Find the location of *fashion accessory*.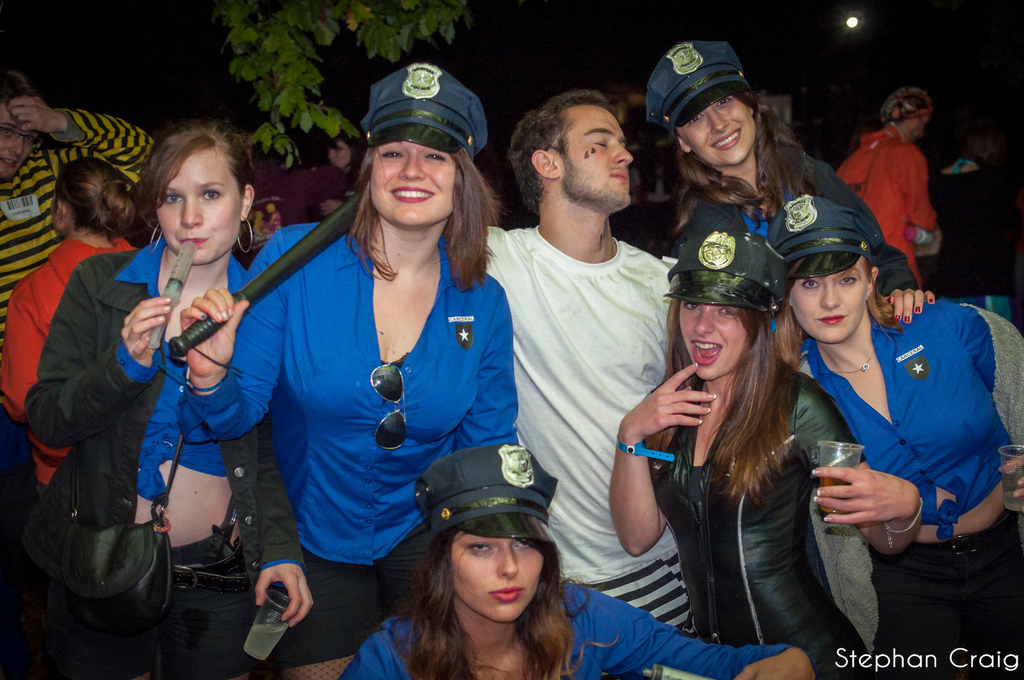
Location: BBox(233, 215, 254, 252).
